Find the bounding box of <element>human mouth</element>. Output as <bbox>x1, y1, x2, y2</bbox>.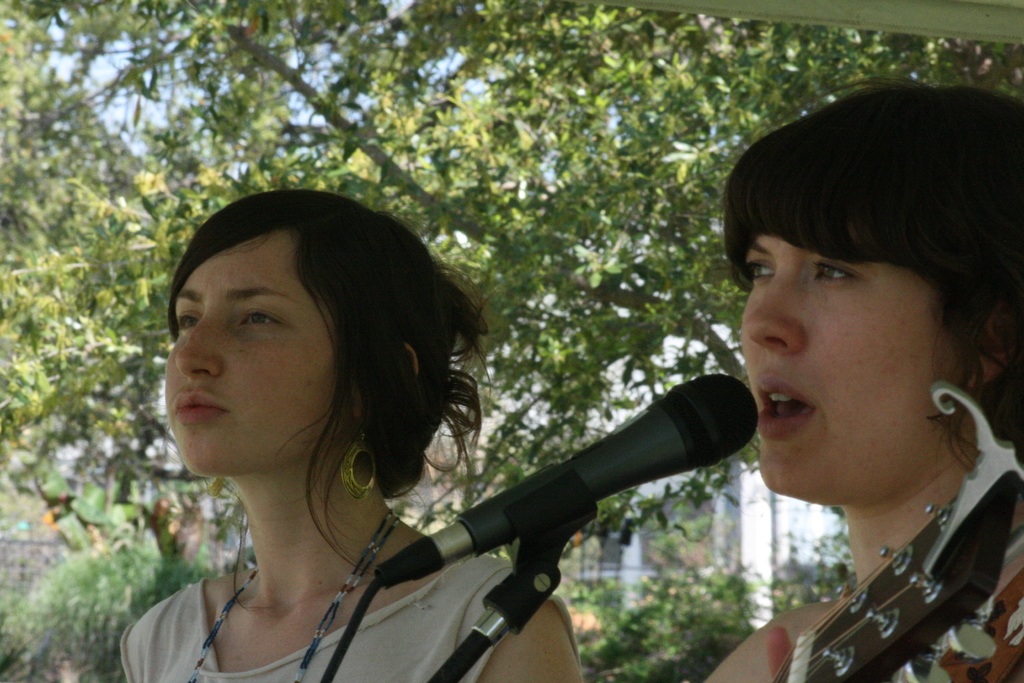
<bbox>172, 390, 228, 425</bbox>.
